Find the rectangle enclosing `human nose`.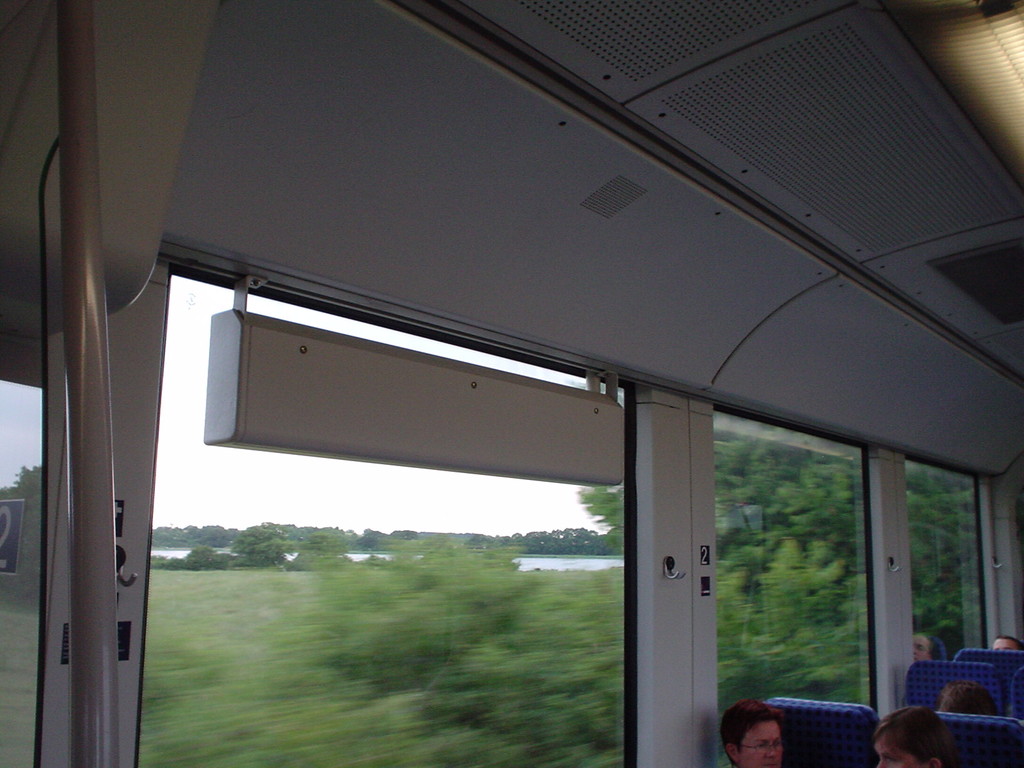
876,763,886,767.
